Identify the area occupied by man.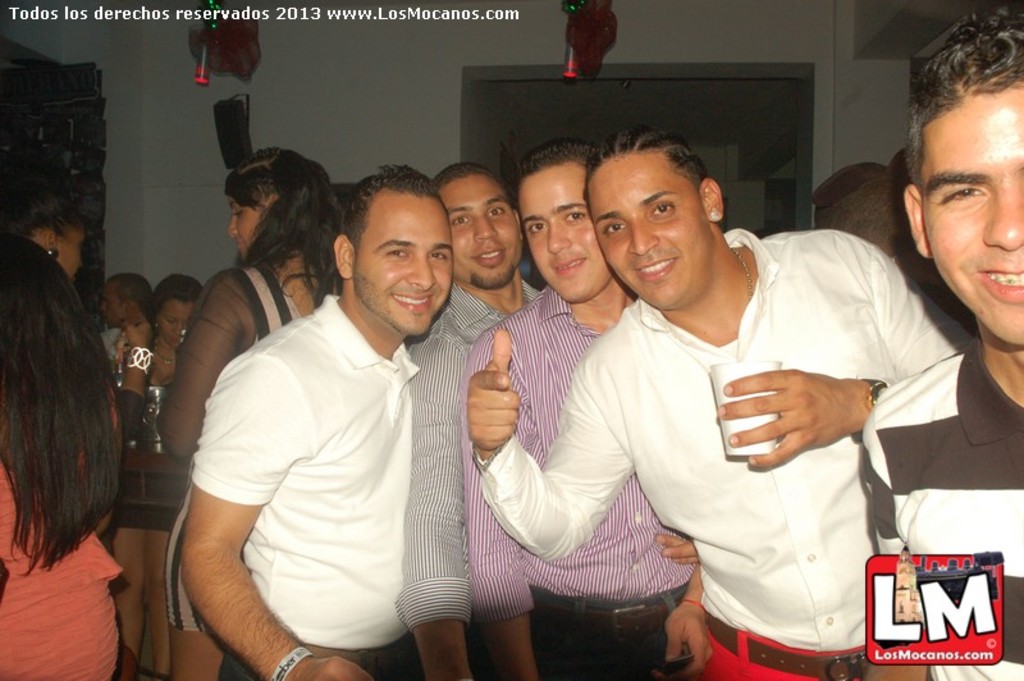
Area: <box>397,161,550,680</box>.
